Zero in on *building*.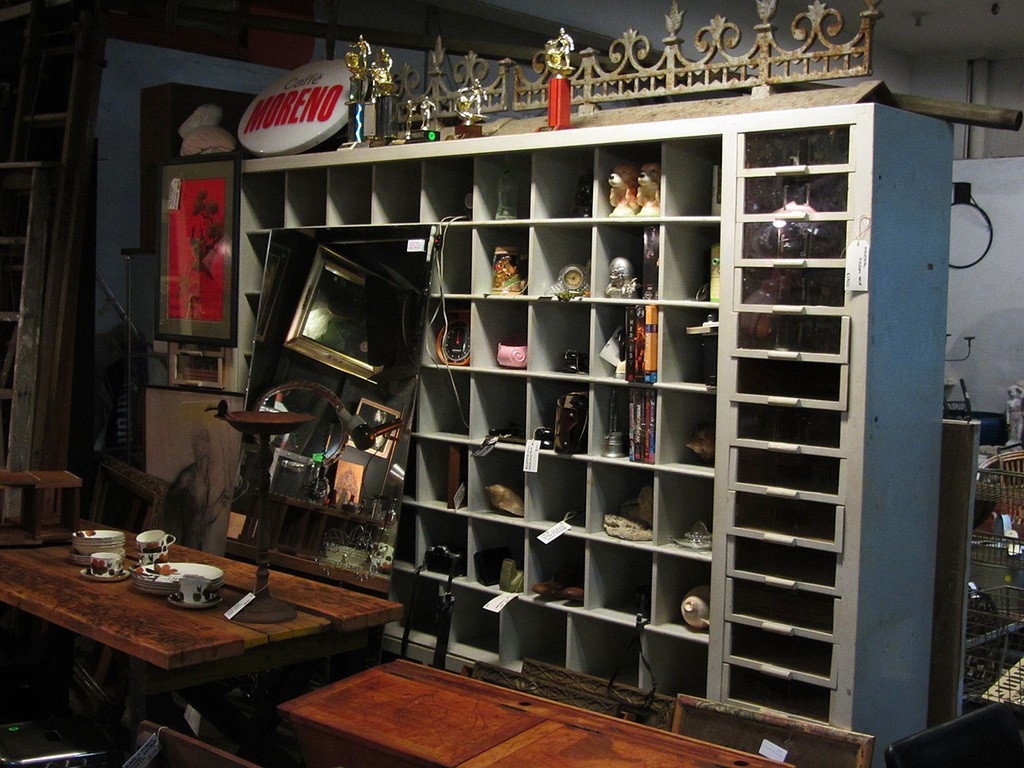
Zeroed in: (0, 0, 1023, 767).
